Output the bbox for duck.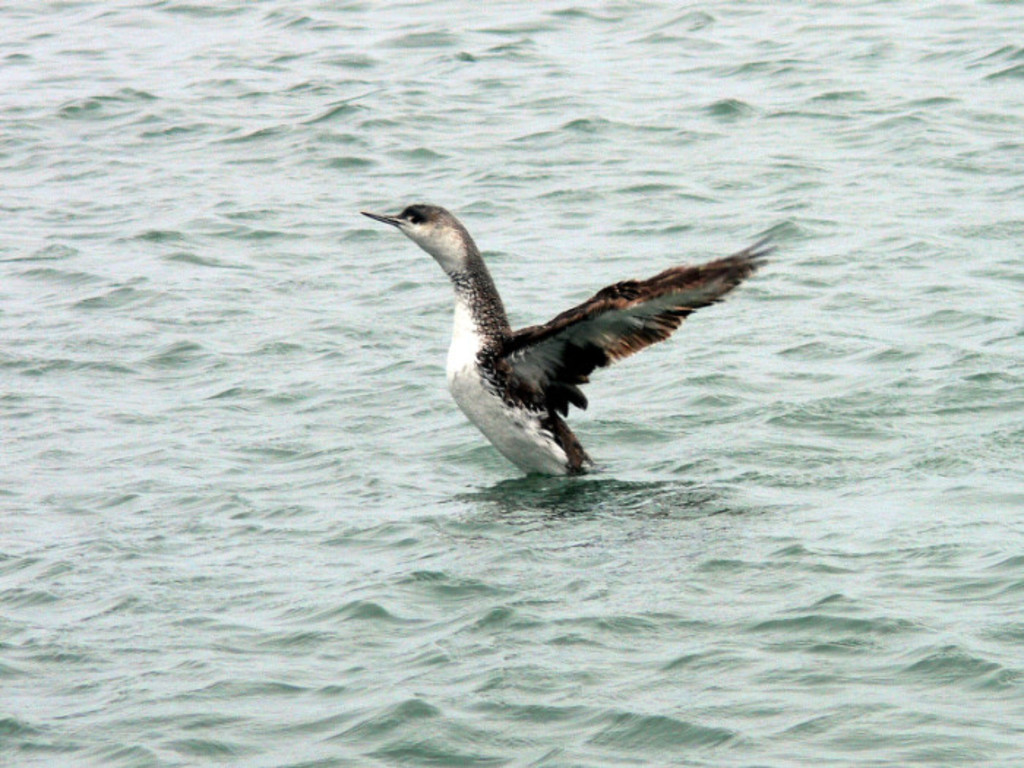
[left=363, top=192, right=765, bottom=490].
